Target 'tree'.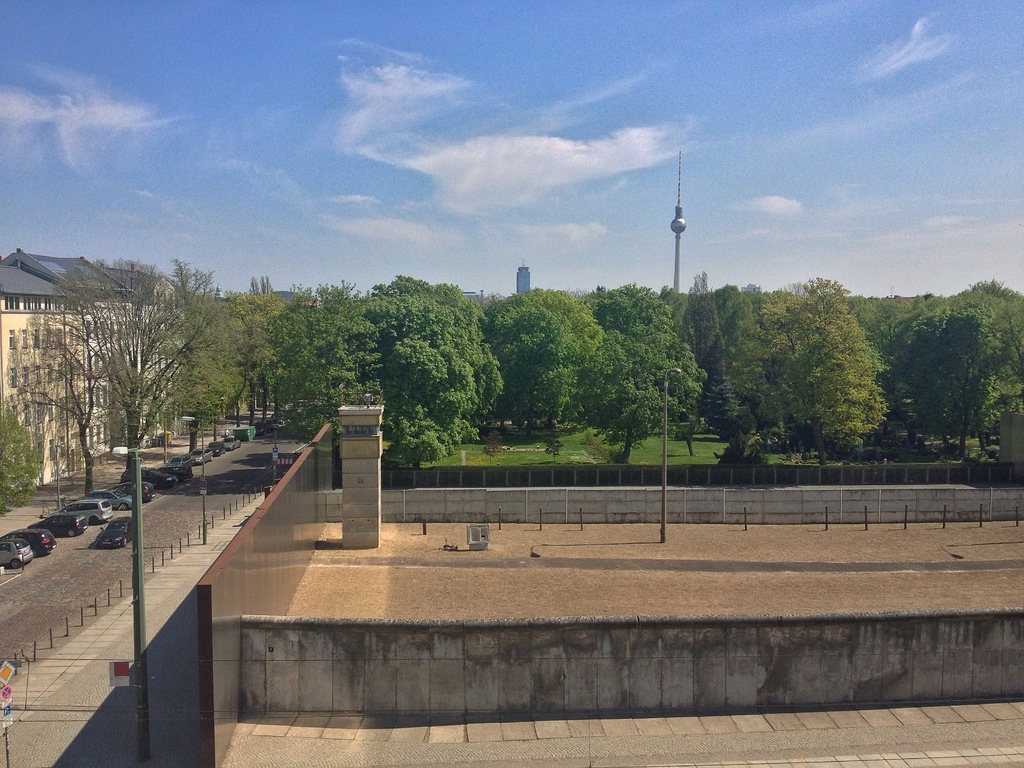
Target region: l=371, t=275, r=502, b=490.
